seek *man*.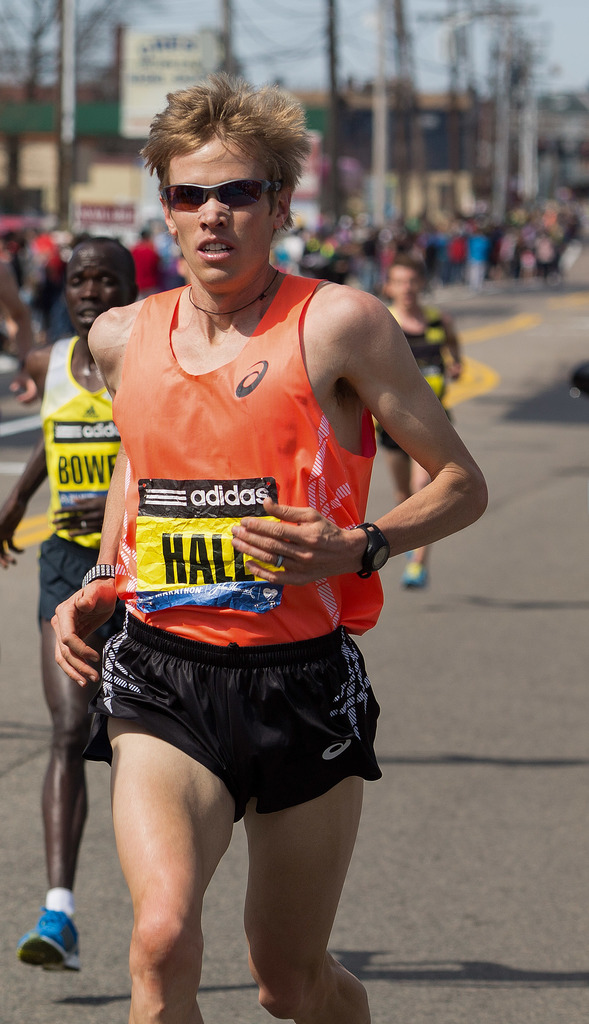
[0,235,143,973].
